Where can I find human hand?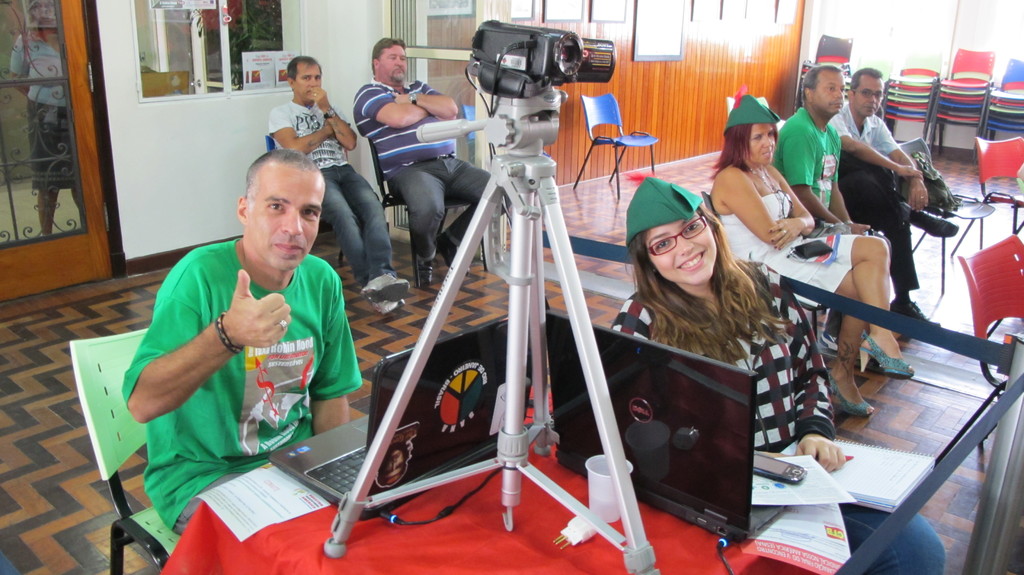
You can find it at bbox=[849, 222, 872, 236].
